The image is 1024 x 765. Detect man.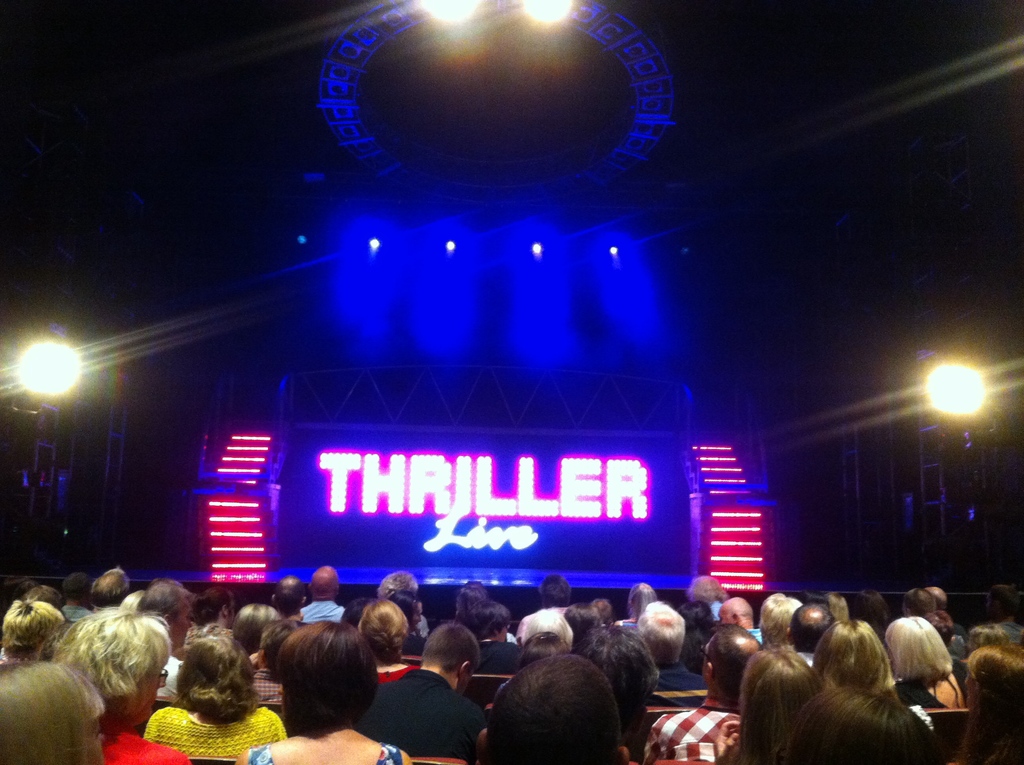
Detection: box(685, 576, 732, 622).
